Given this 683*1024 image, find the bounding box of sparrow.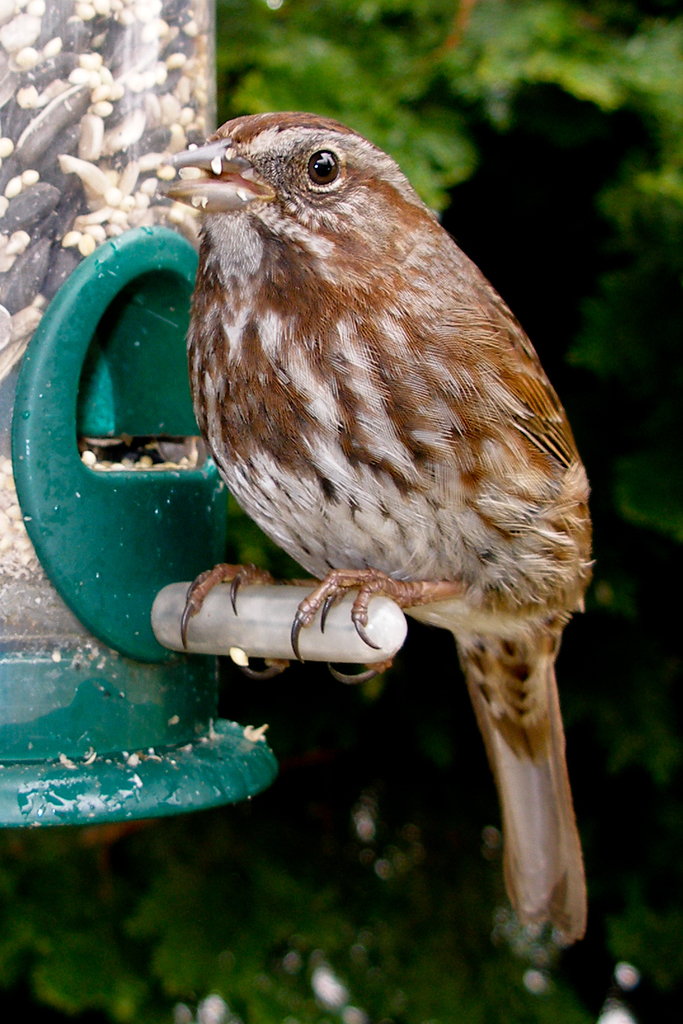
pyautogui.locateOnScreen(174, 105, 601, 958).
